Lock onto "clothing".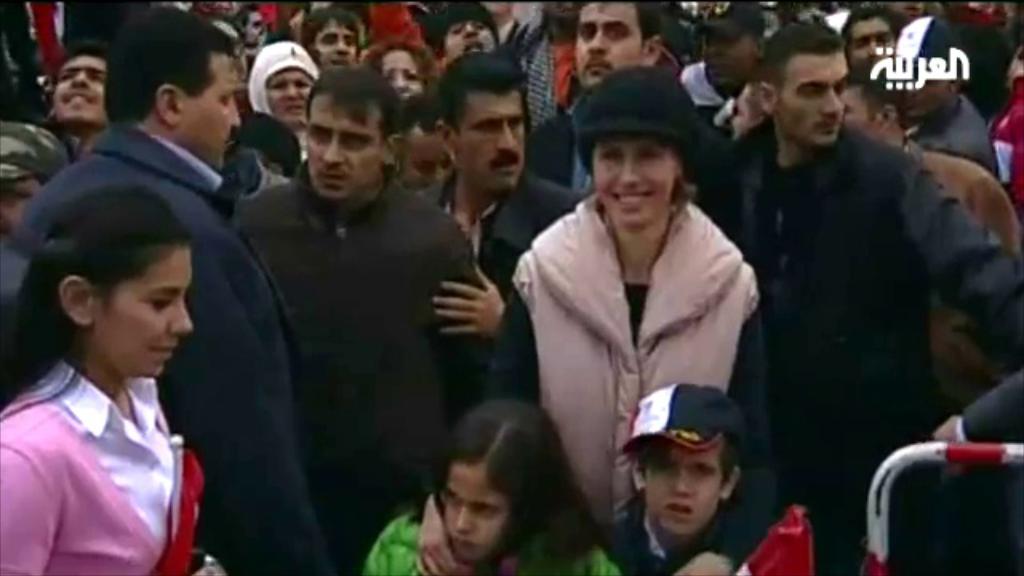
Locked: x1=950 y1=381 x2=1022 y2=458.
